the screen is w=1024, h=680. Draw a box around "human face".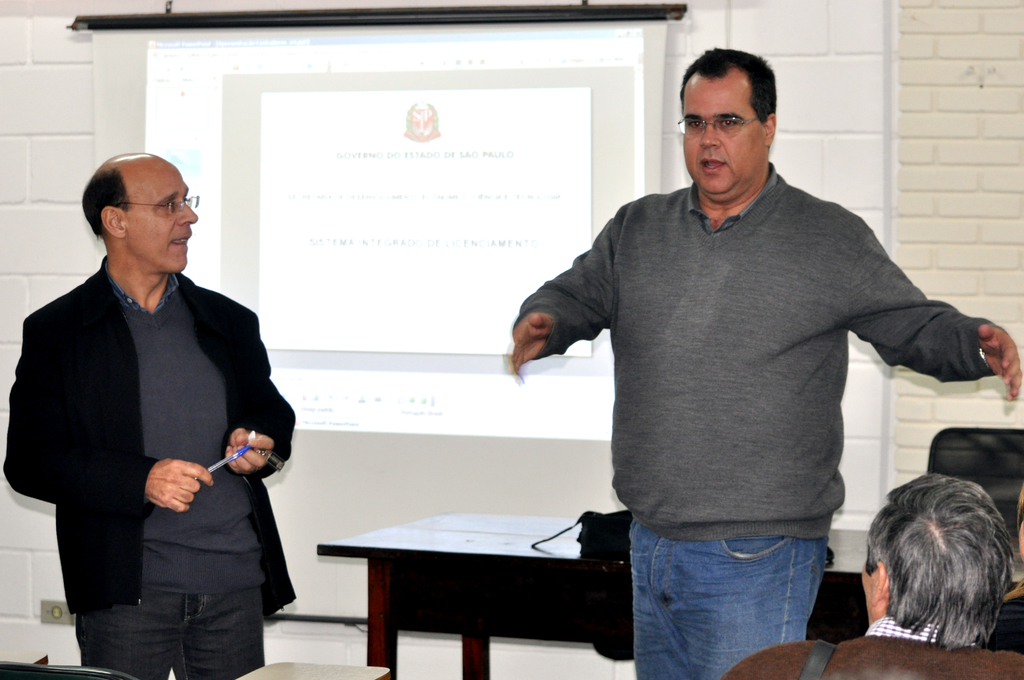
x1=129, y1=161, x2=196, y2=269.
